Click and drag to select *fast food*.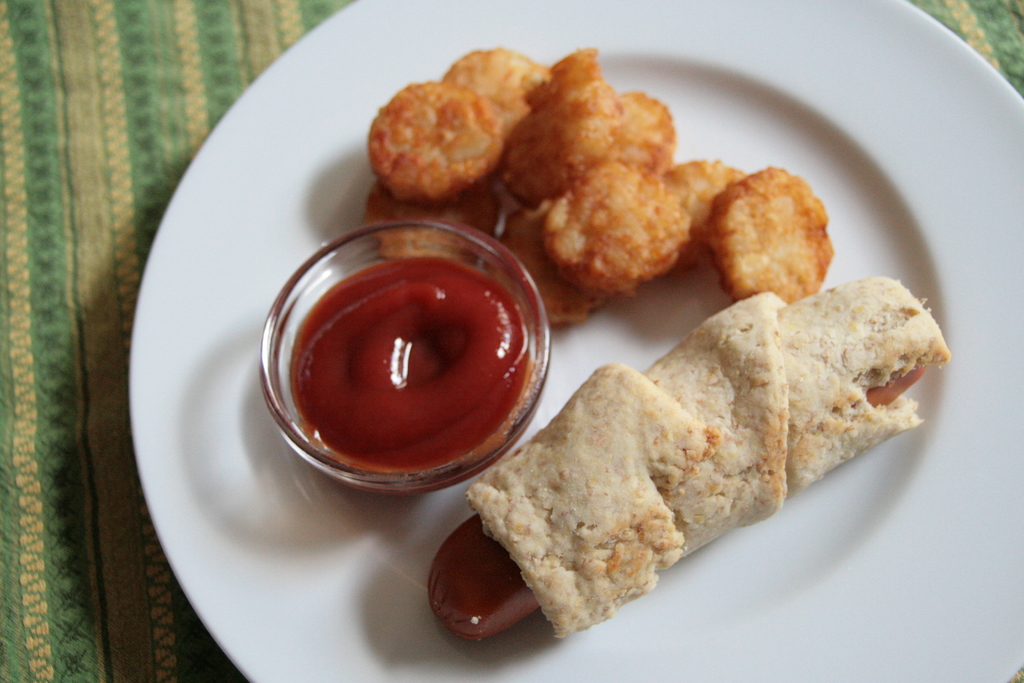
Selection: 451 238 929 613.
